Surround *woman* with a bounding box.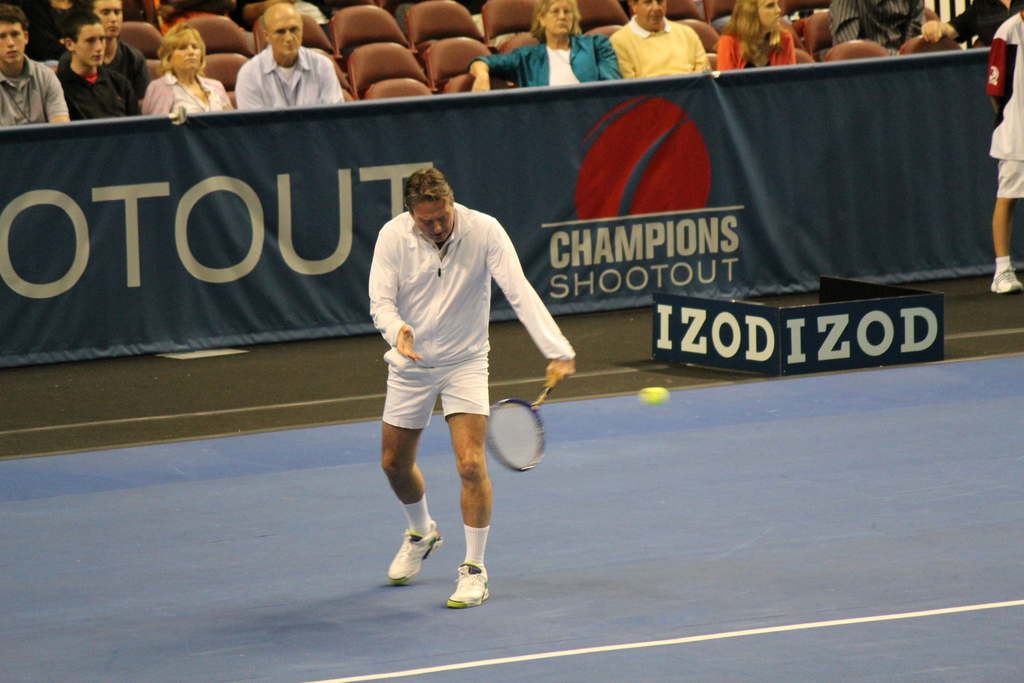
pyautogui.locateOnScreen(714, 0, 796, 73).
